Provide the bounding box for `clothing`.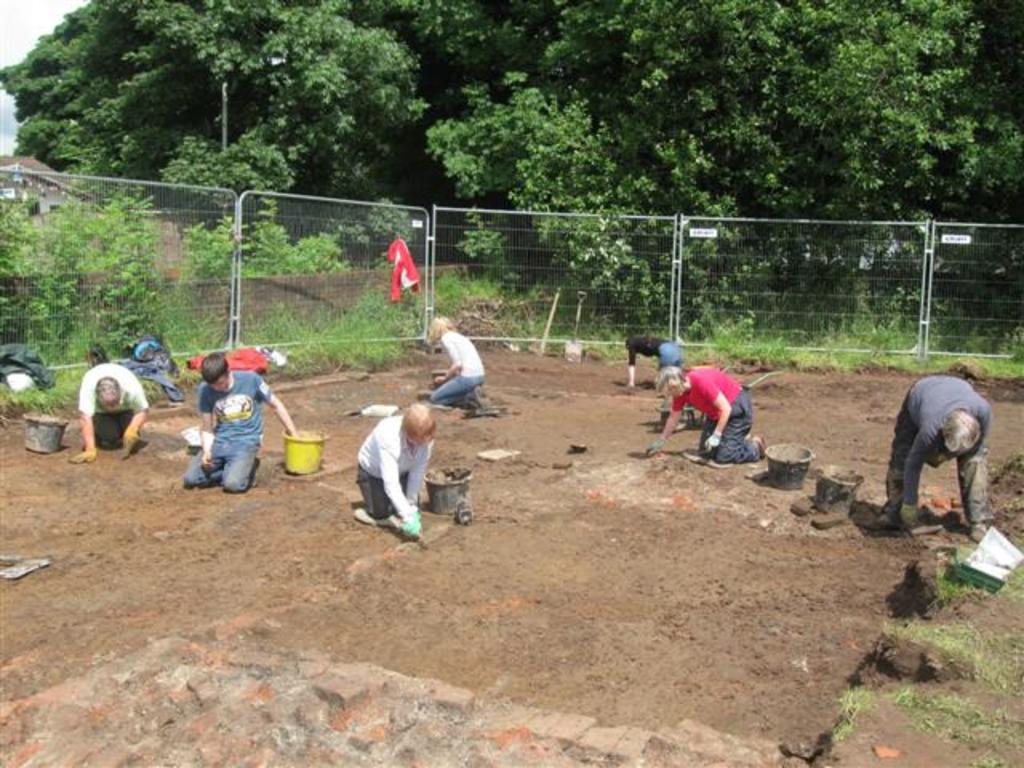
426,326,485,413.
